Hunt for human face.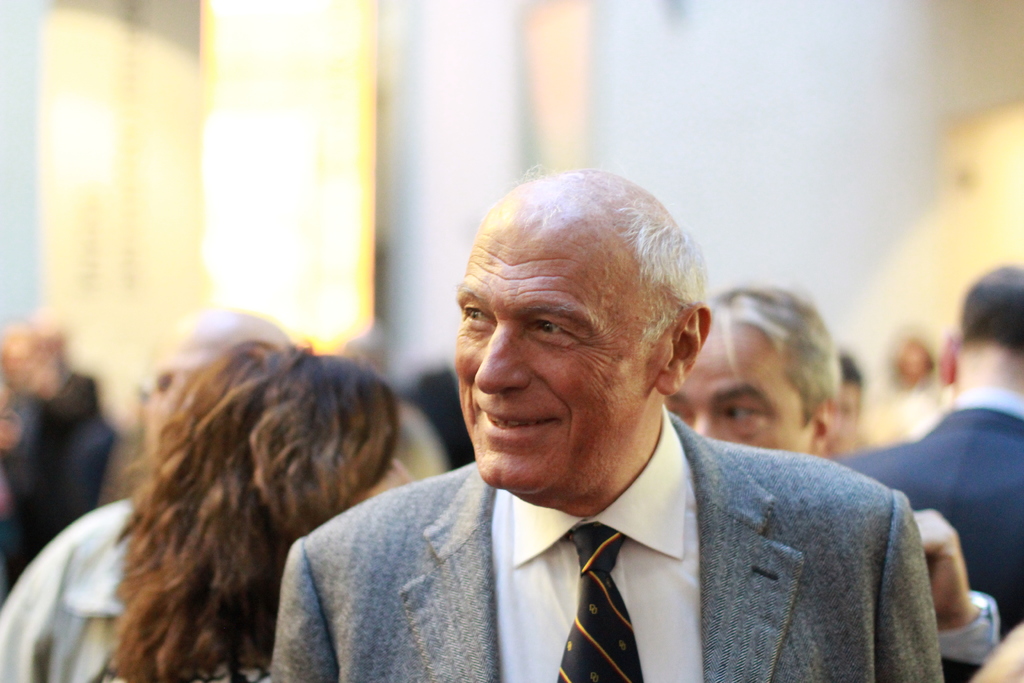
Hunted down at [left=455, top=231, right=657, bottom=494].
